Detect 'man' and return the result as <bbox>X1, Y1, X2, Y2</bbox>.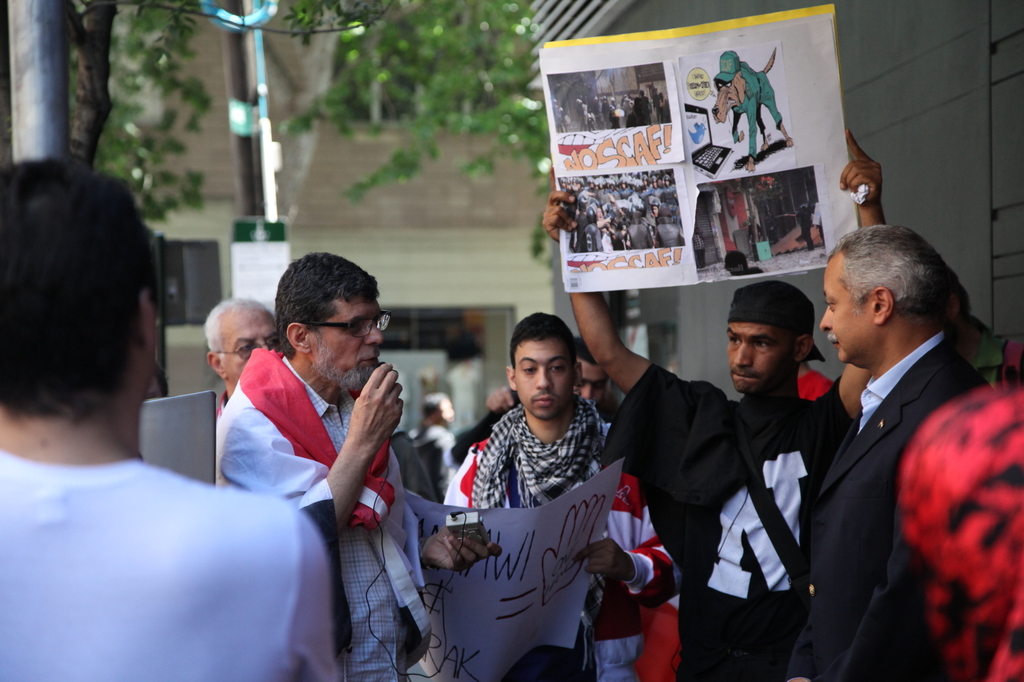
<bbox>572, 336, 609, 409</bbox>.
